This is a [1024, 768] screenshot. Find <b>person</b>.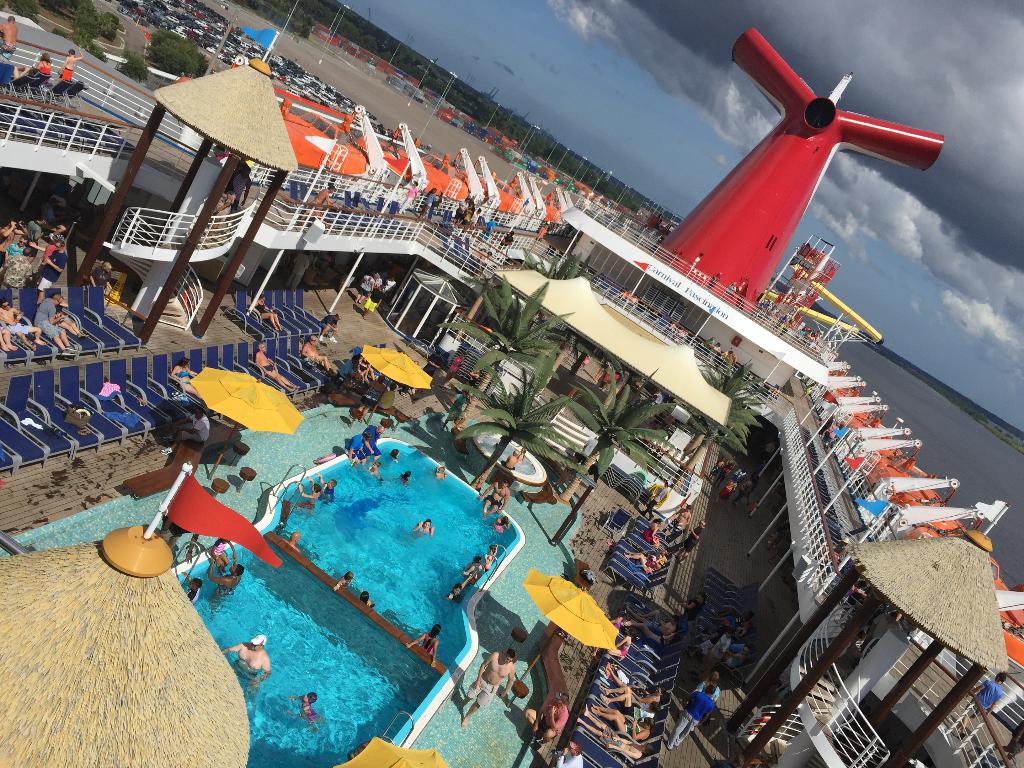
Bounding box: Rect(688, 646, 746, 672).
